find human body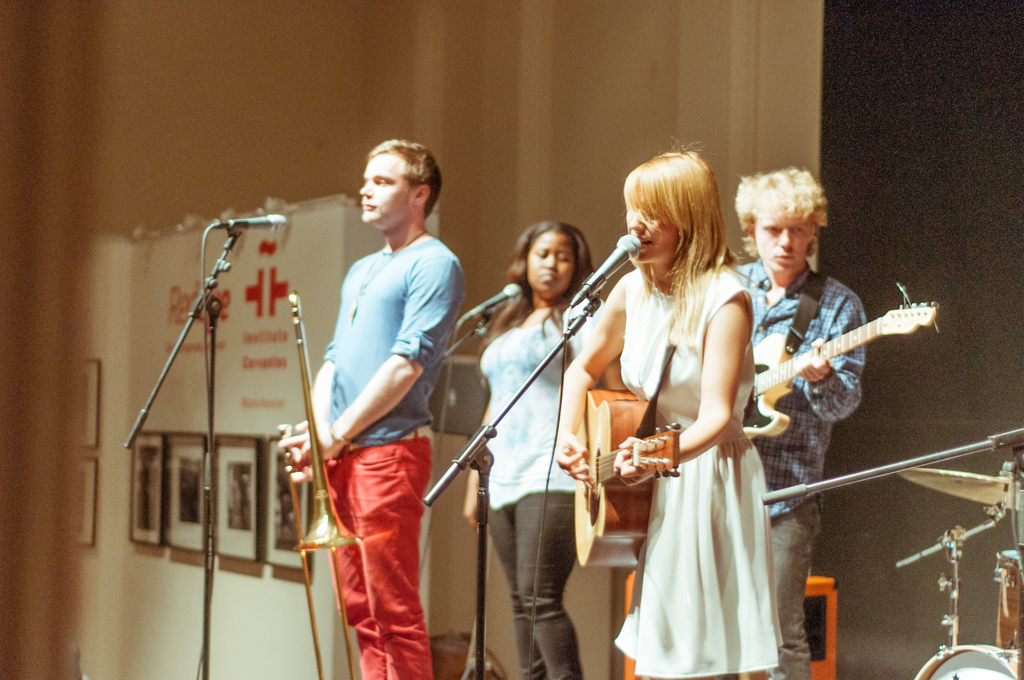
730:170:867:679
